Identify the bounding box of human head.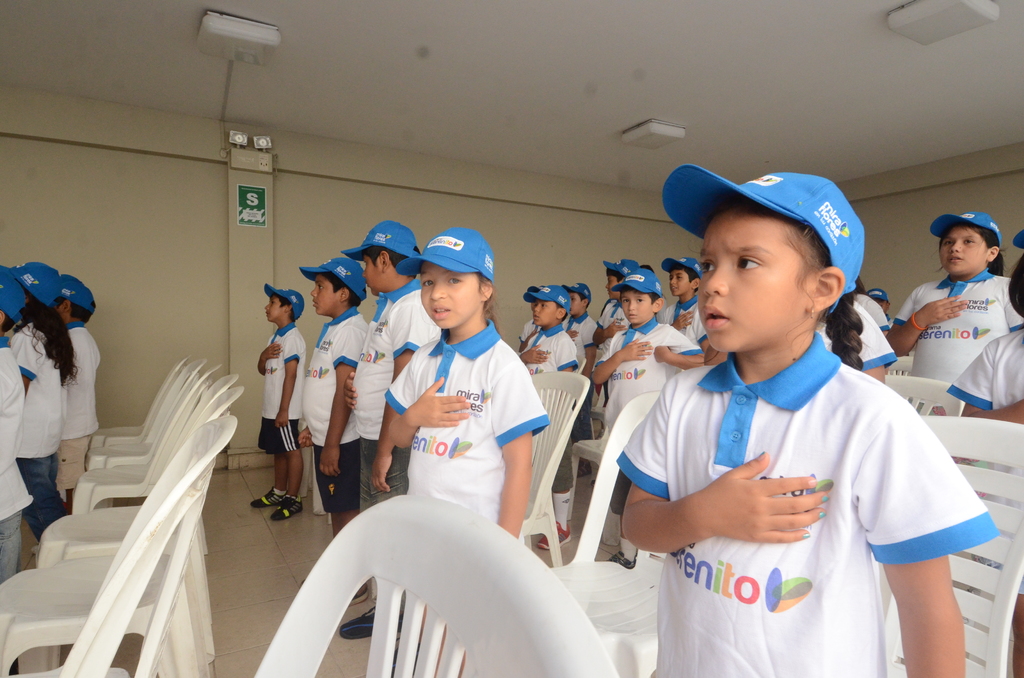
<box>0,268,24,331</box>.
